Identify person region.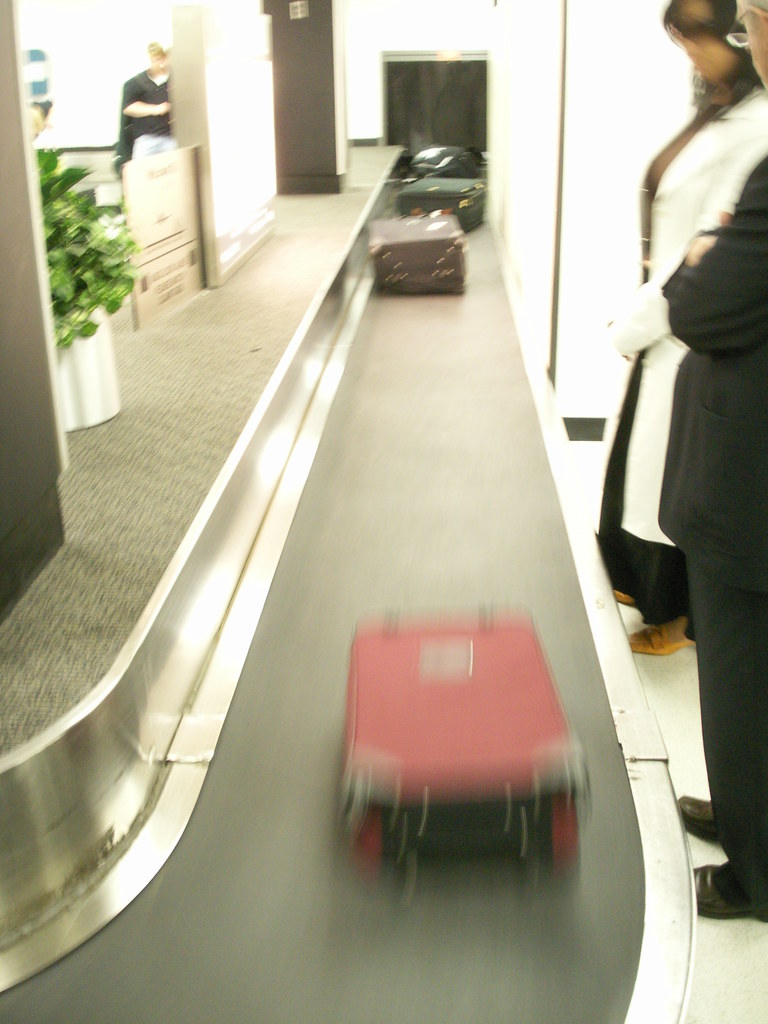
Region: l=643, t=0, r=767, b=925.
